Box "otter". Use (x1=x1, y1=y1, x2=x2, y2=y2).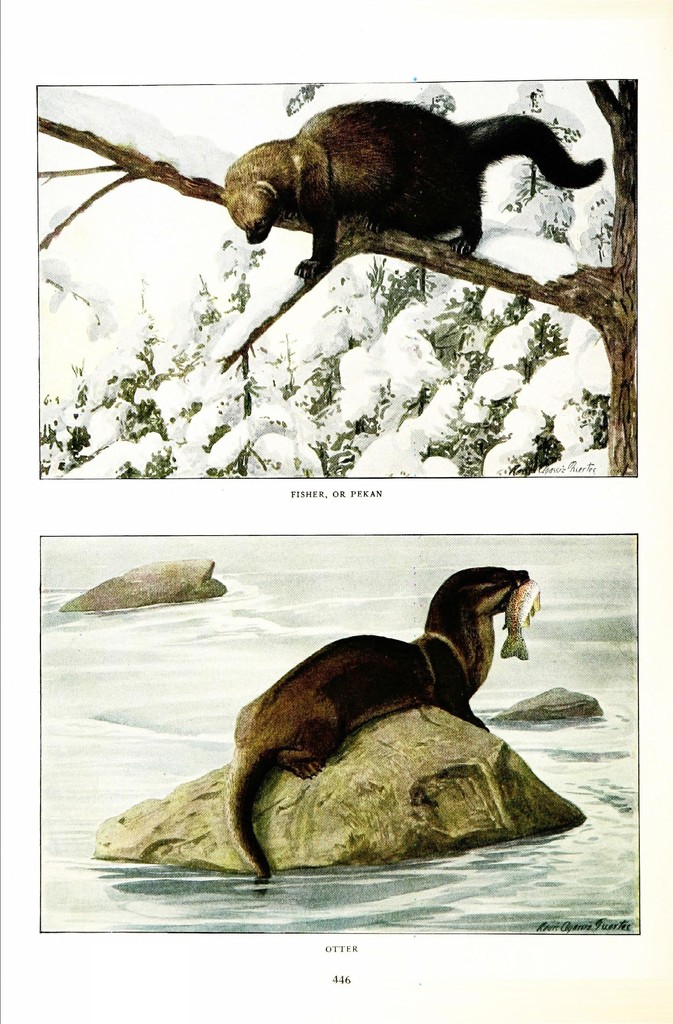
(x1=221, y1=566, x2=528, y2=886).
